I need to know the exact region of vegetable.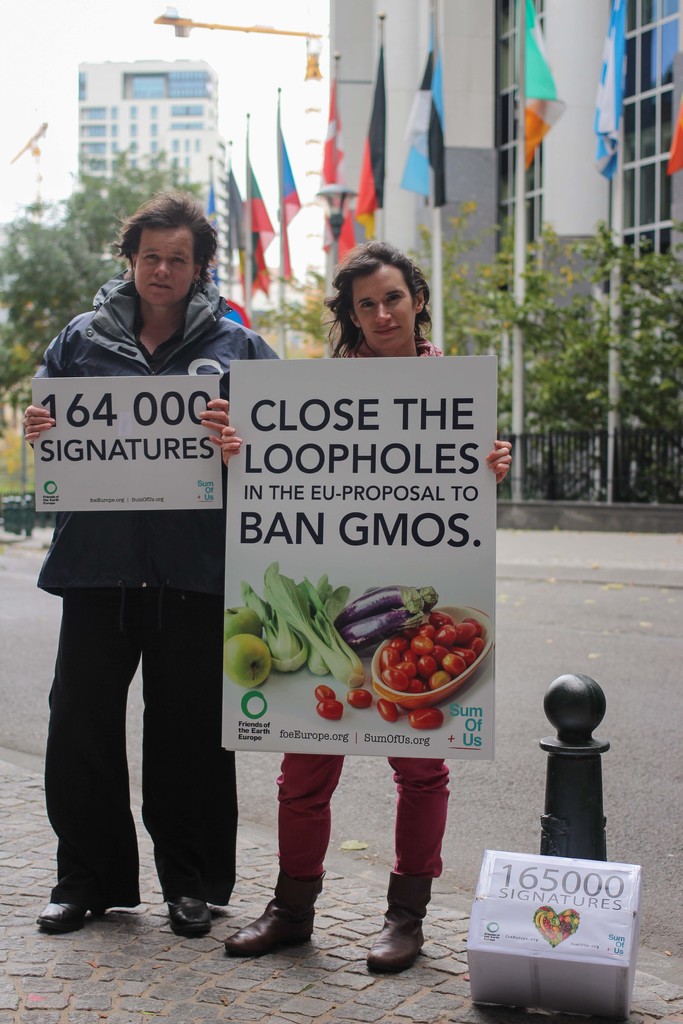
Region: box=[250, 570, 383, 705].
